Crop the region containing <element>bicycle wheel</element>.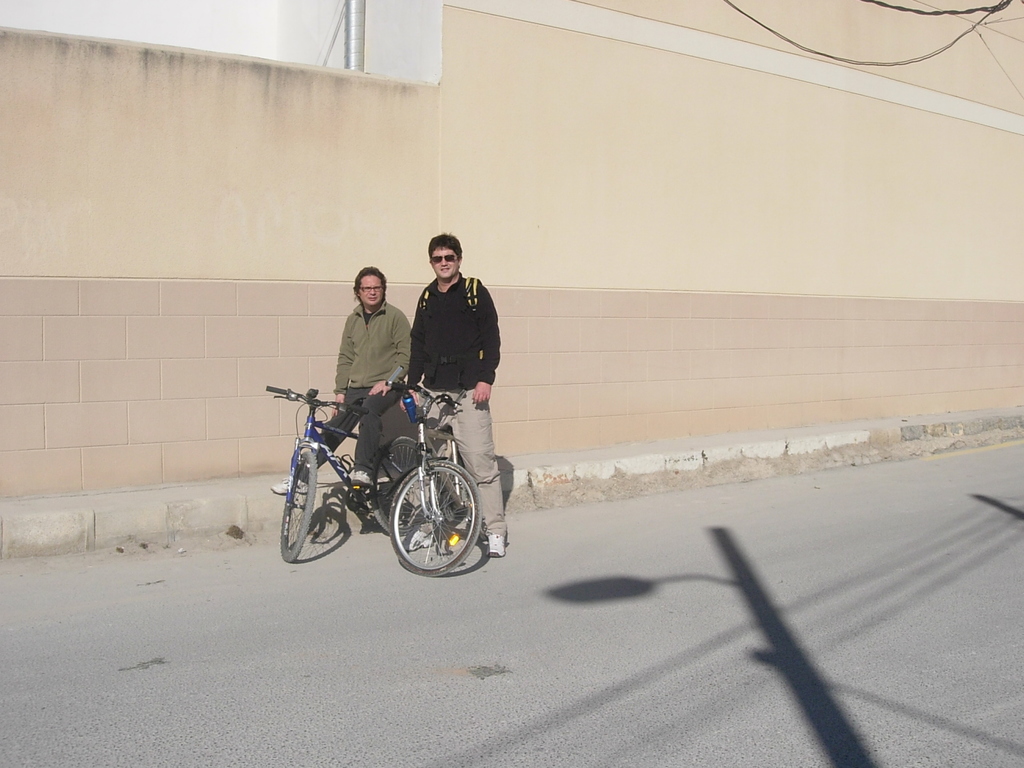
Crop region: box(387, 459, 474, 573).
